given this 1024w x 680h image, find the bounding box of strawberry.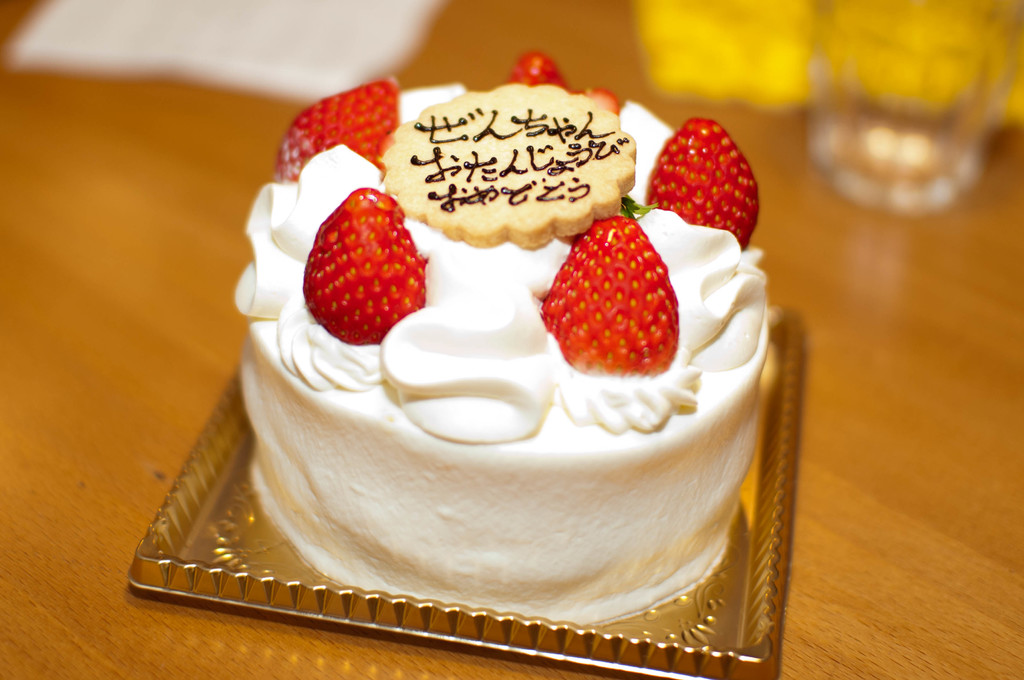
(646, 109, 759, 248).
